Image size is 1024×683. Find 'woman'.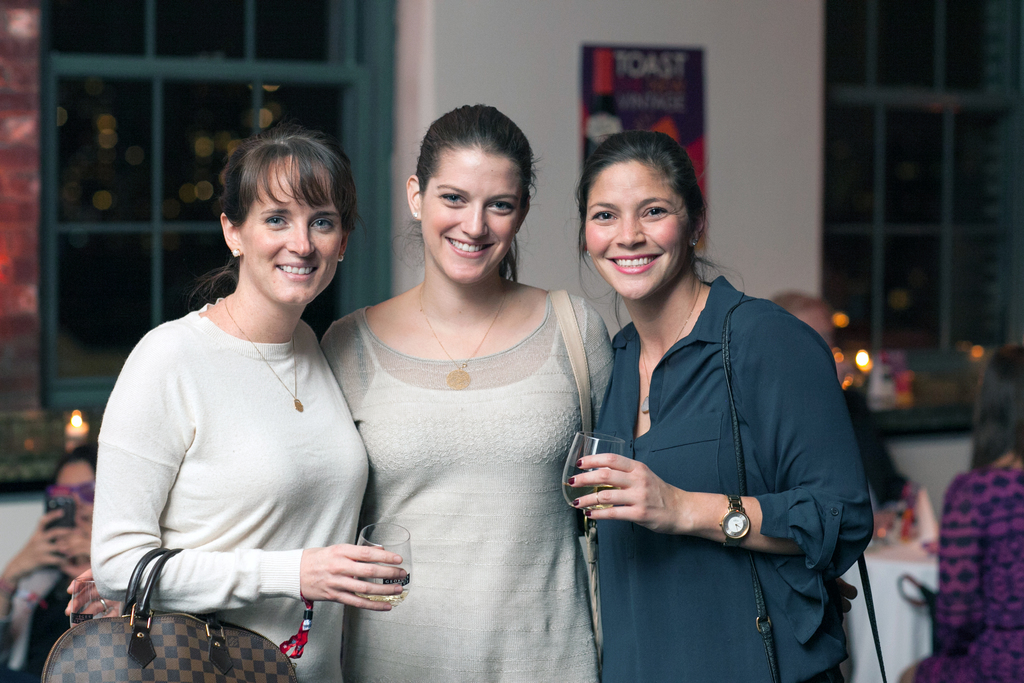
552/132/852/670.
